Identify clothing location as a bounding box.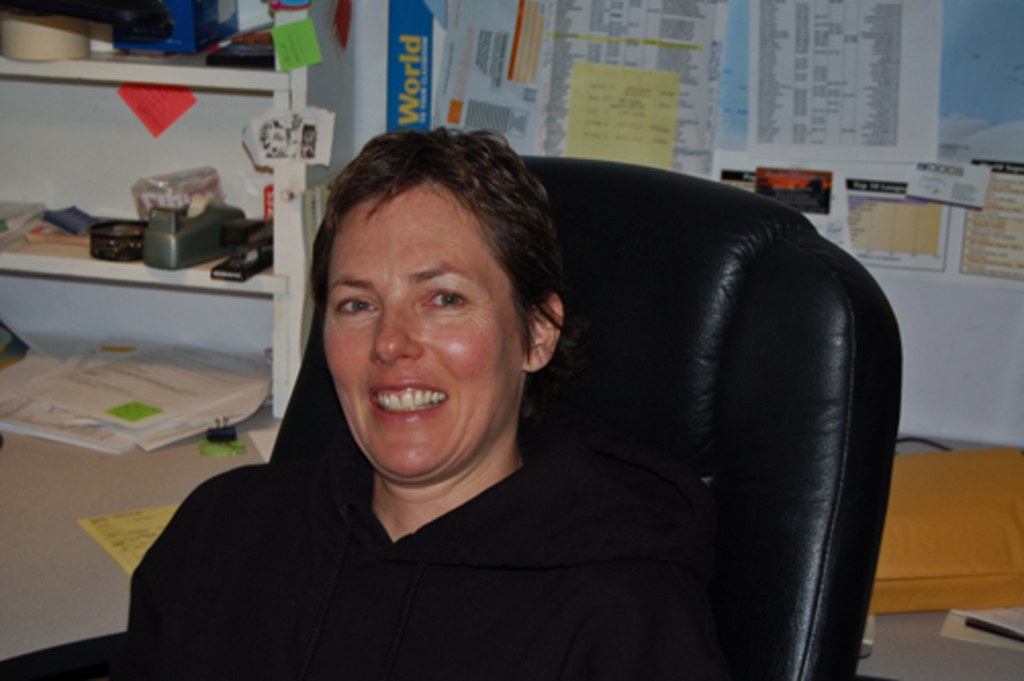
(90, 440, 734, 675).
